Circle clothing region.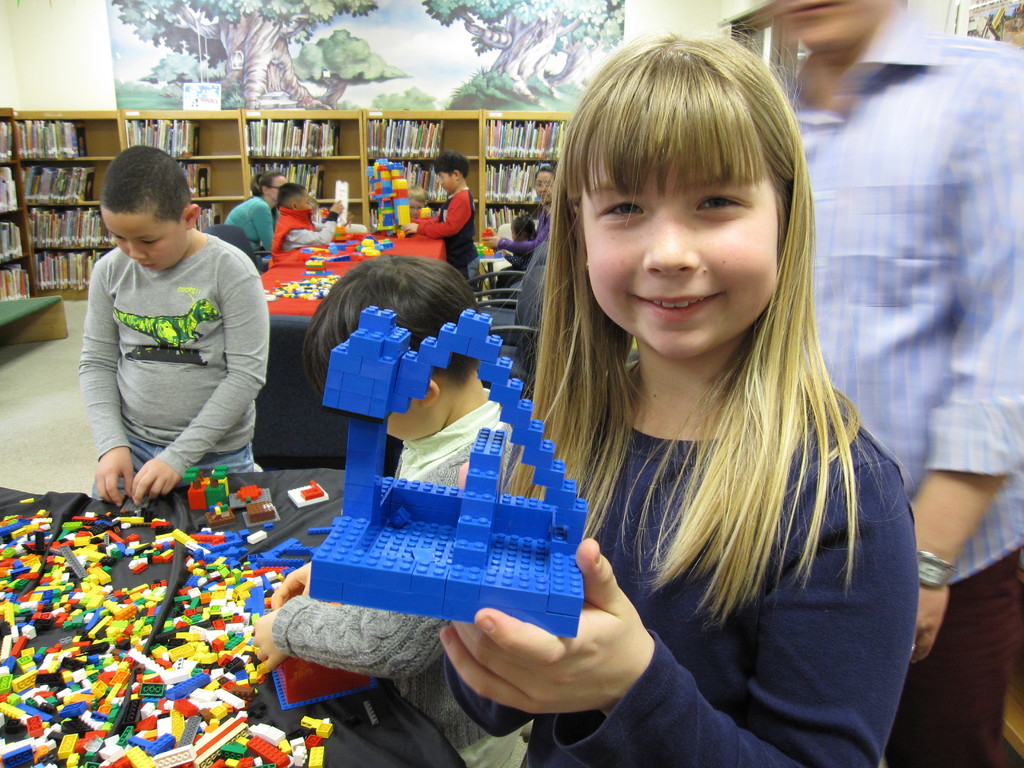
Region: <bbox>495, 207, 548, 255</bbox>.
